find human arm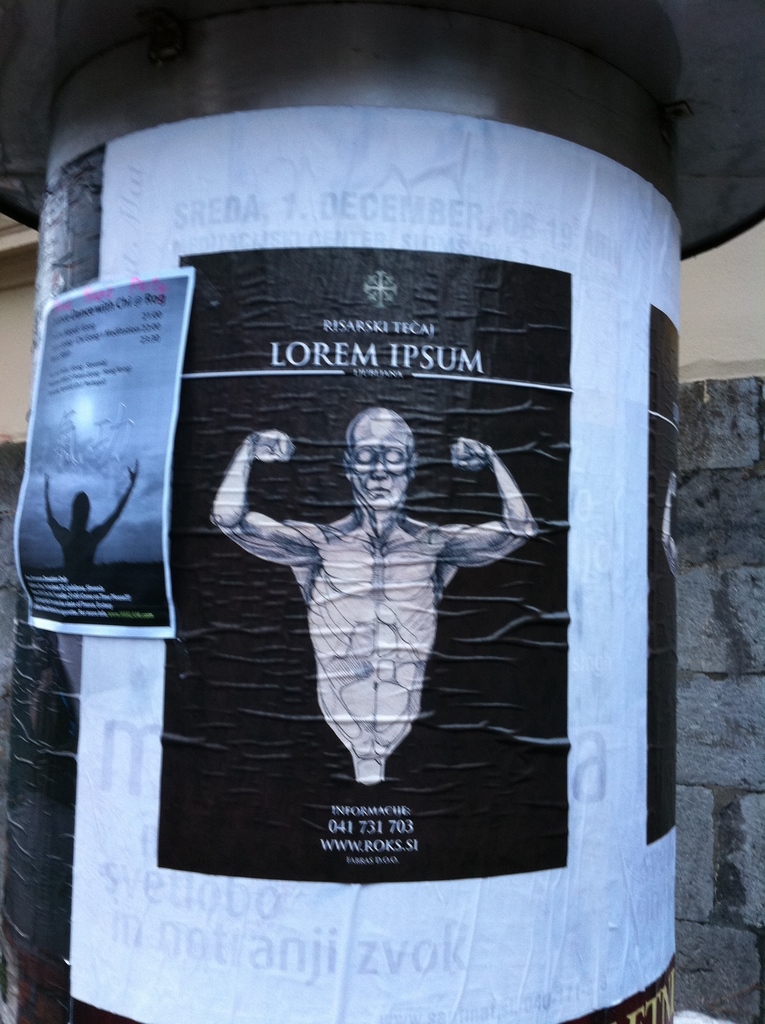
198 429 347 612
